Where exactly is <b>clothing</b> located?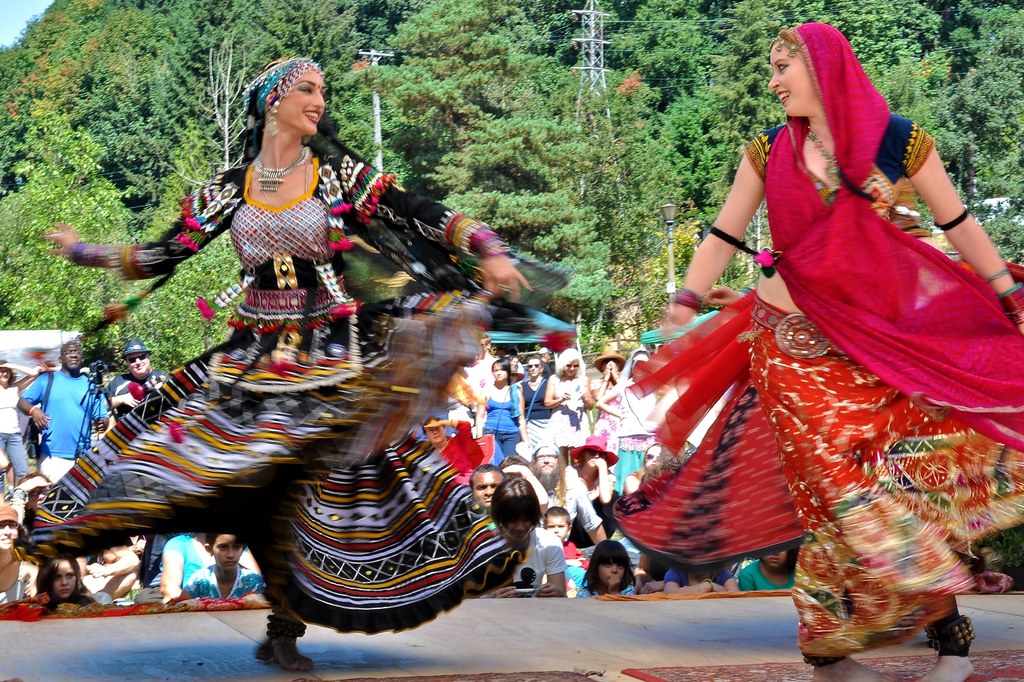
Its bounding box is detection(528, 461, 602, 544).
